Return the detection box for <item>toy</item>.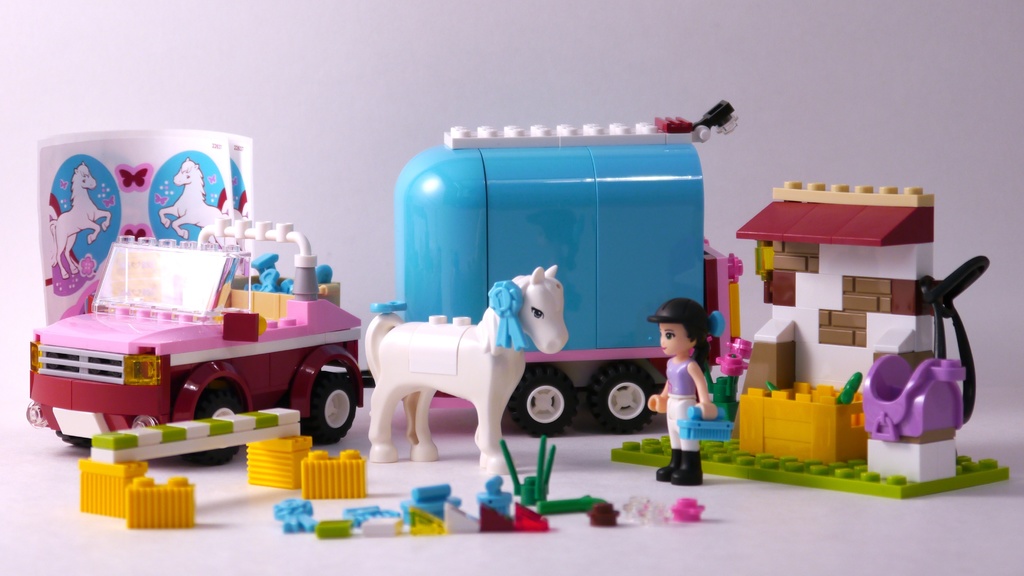
{"x1": 374, "y1": 99, "x2": 746, "y2": 438}.
